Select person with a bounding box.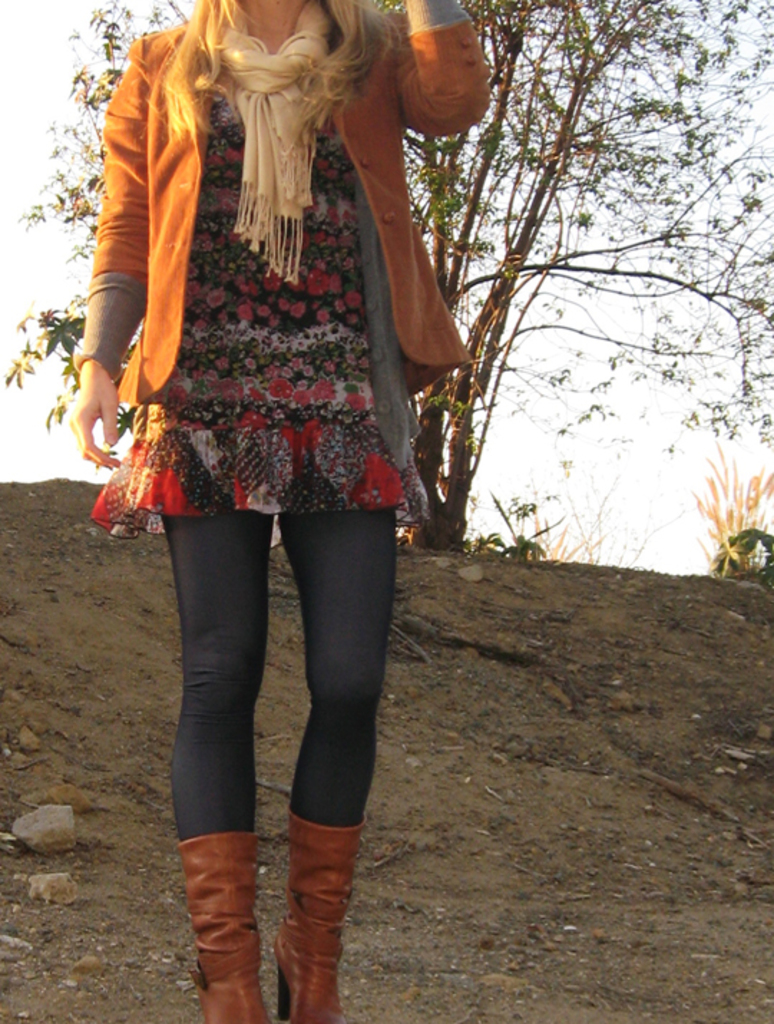
[73,0,487,922].
